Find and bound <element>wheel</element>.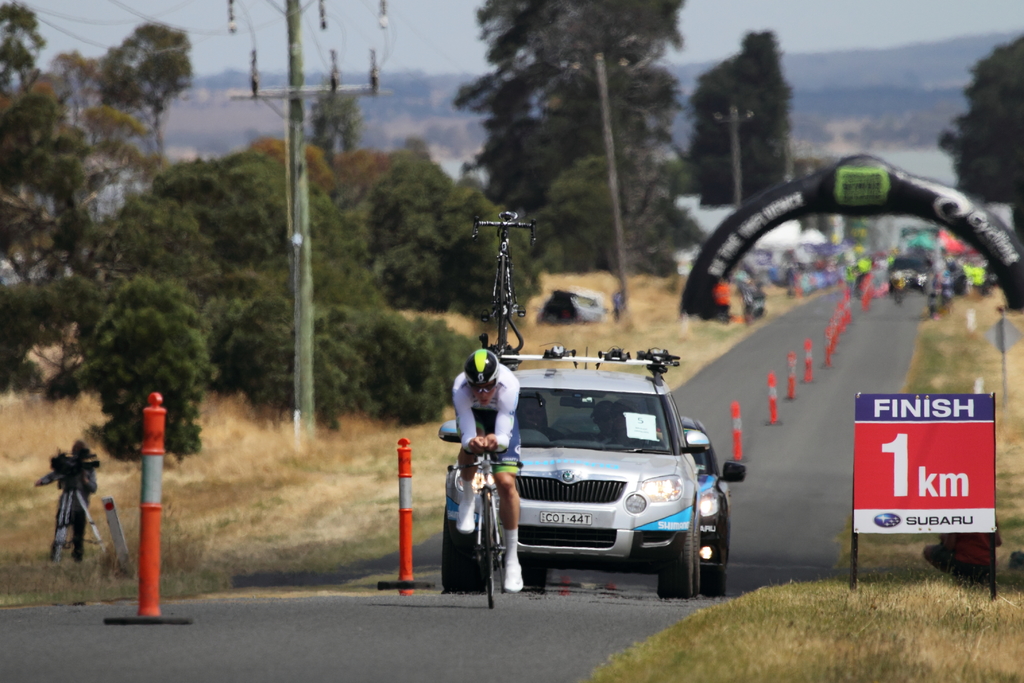
Bound: (left=663, top=516, right=693, bottom=596).
